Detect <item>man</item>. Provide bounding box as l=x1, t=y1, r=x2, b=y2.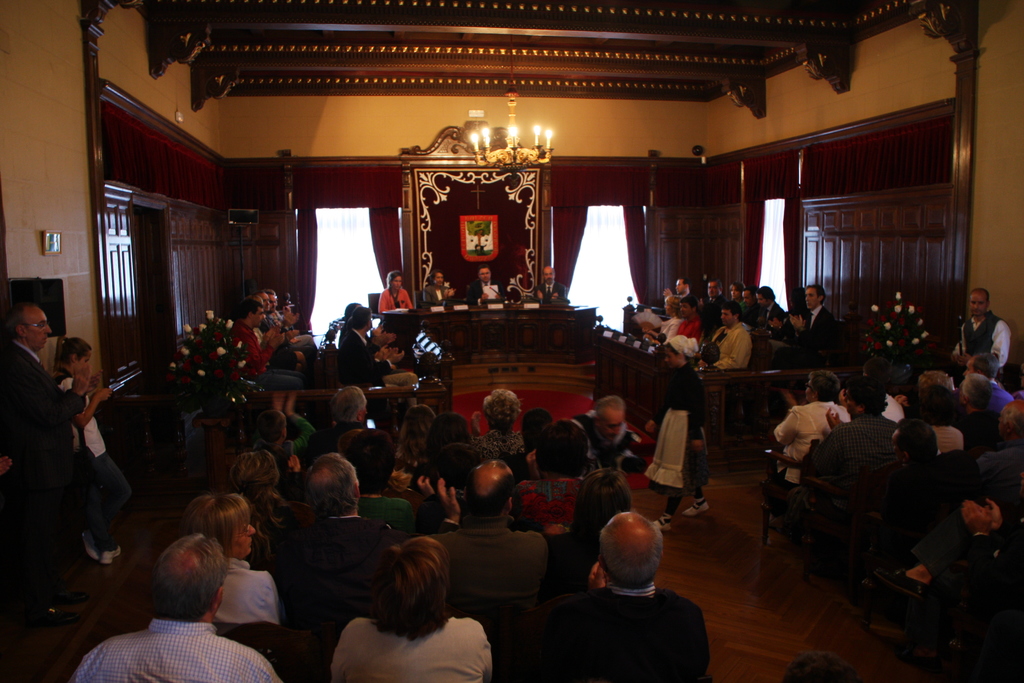
l=472, t=261, r=508, b=307.
